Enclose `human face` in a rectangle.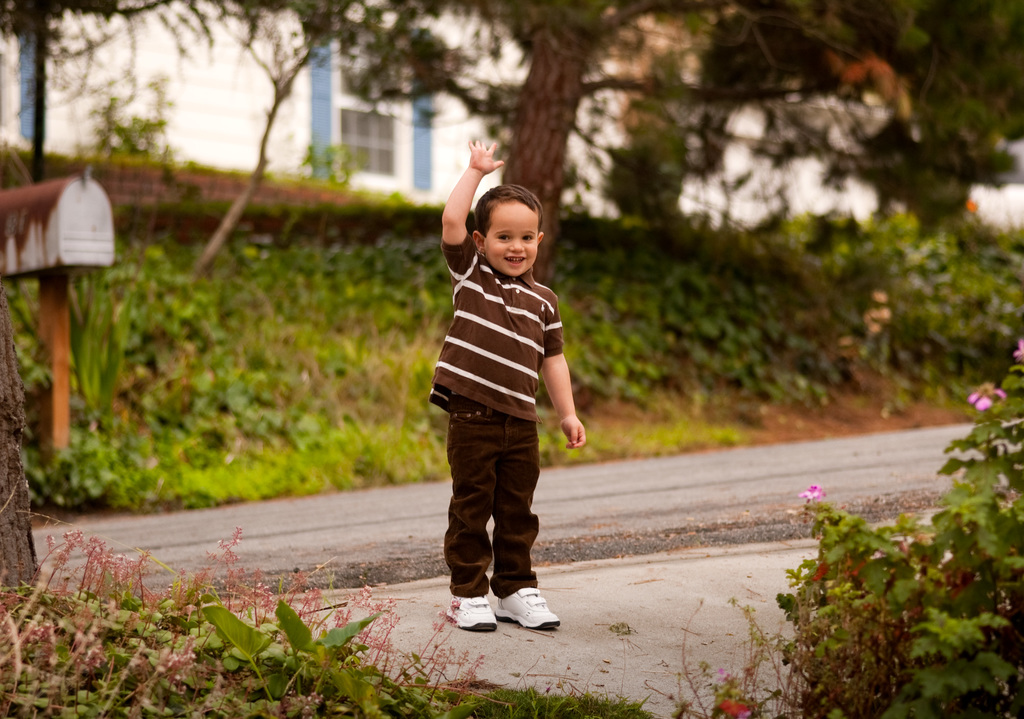
locate(486, 201, 540, 279).
